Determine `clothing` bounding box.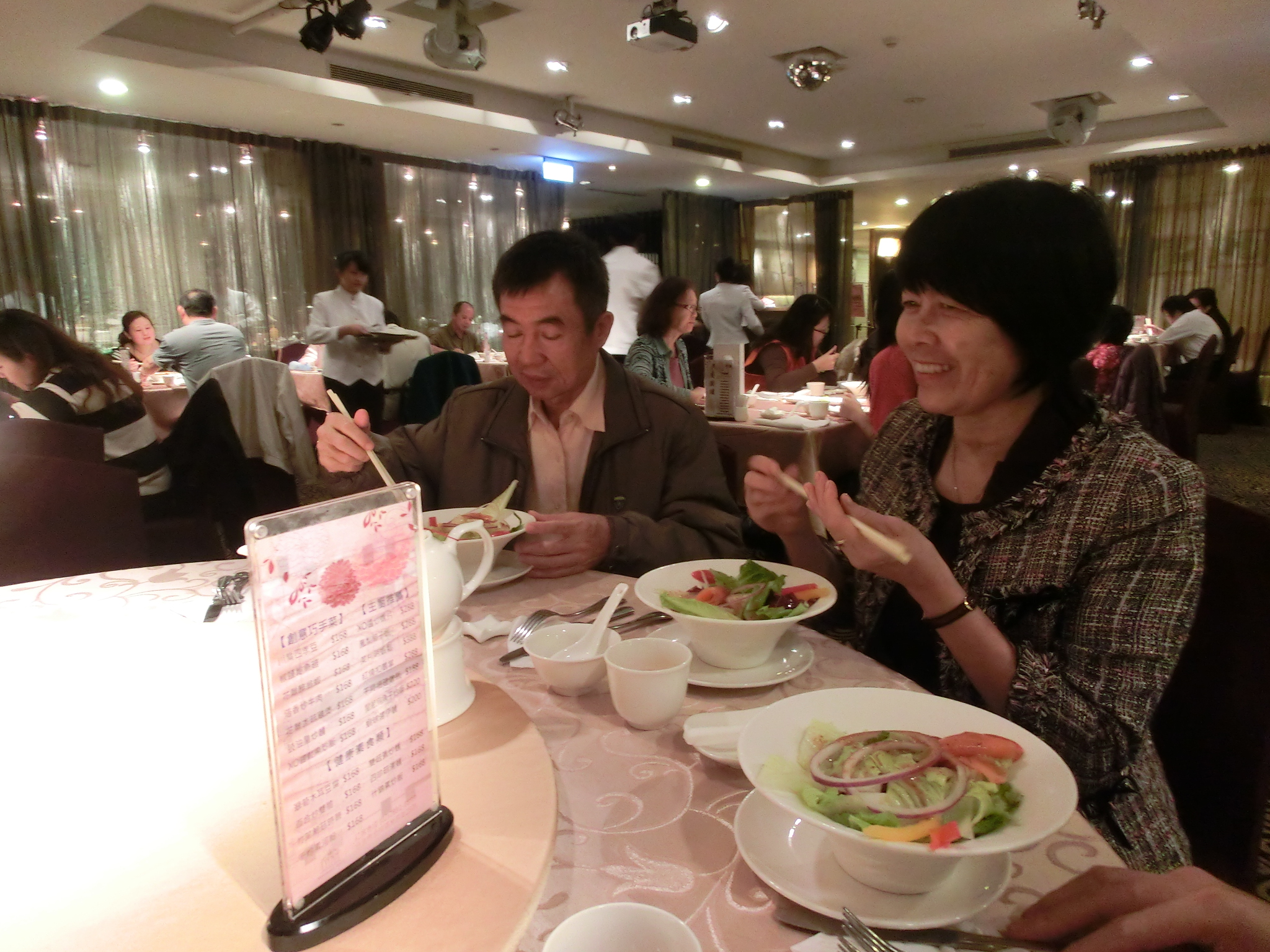
Determined: box=[387, 209, 431, 242].
